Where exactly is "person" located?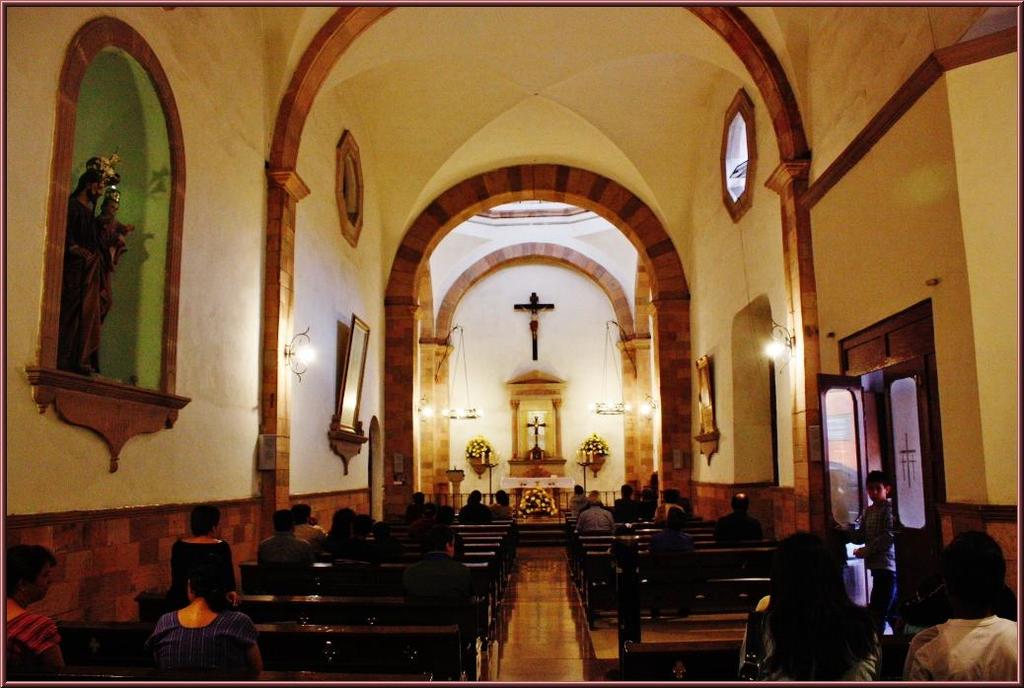
Its bounding box is 573,491,617,531.
